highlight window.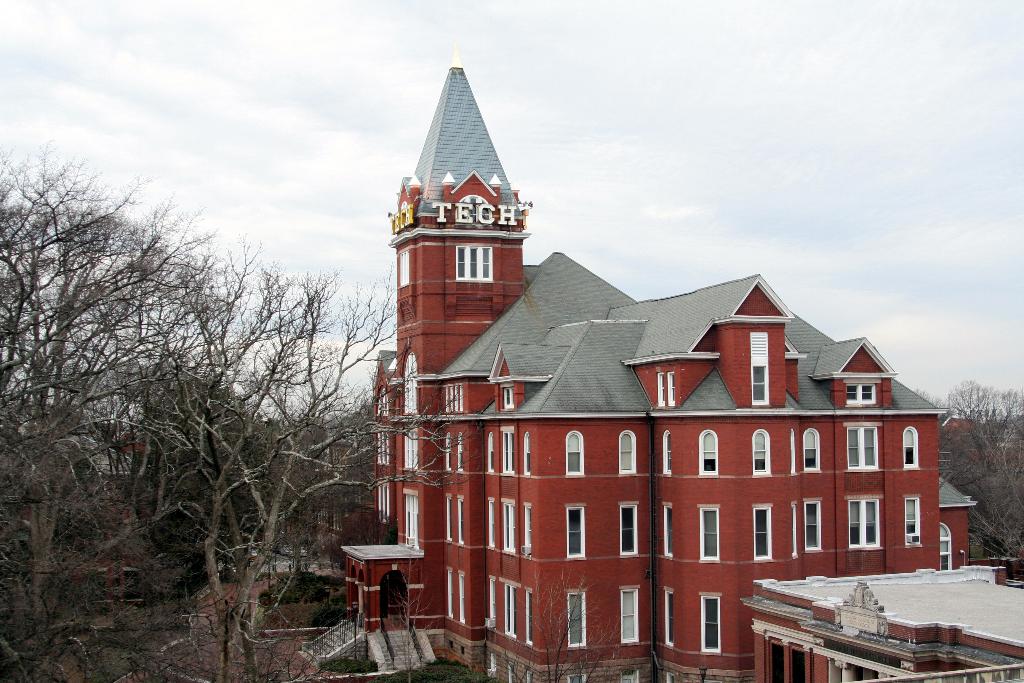
Highlighted region: BBox(568, 585, 593, 648).
